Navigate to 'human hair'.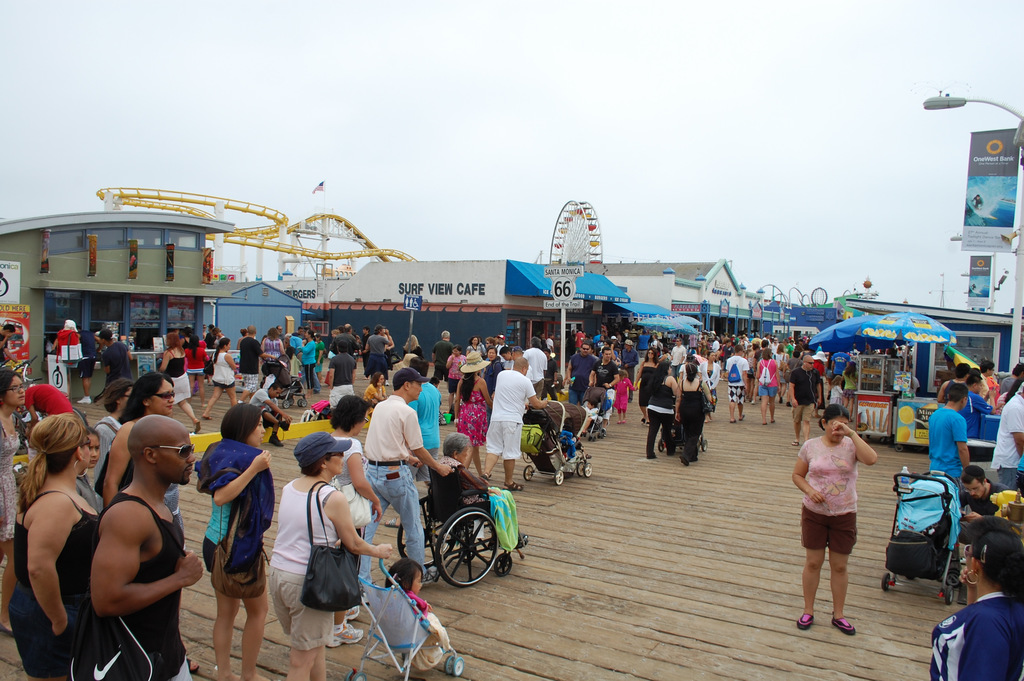
Navigation target: {"left": 335, "top": 341, "right": 344, "bottom": 356}.
